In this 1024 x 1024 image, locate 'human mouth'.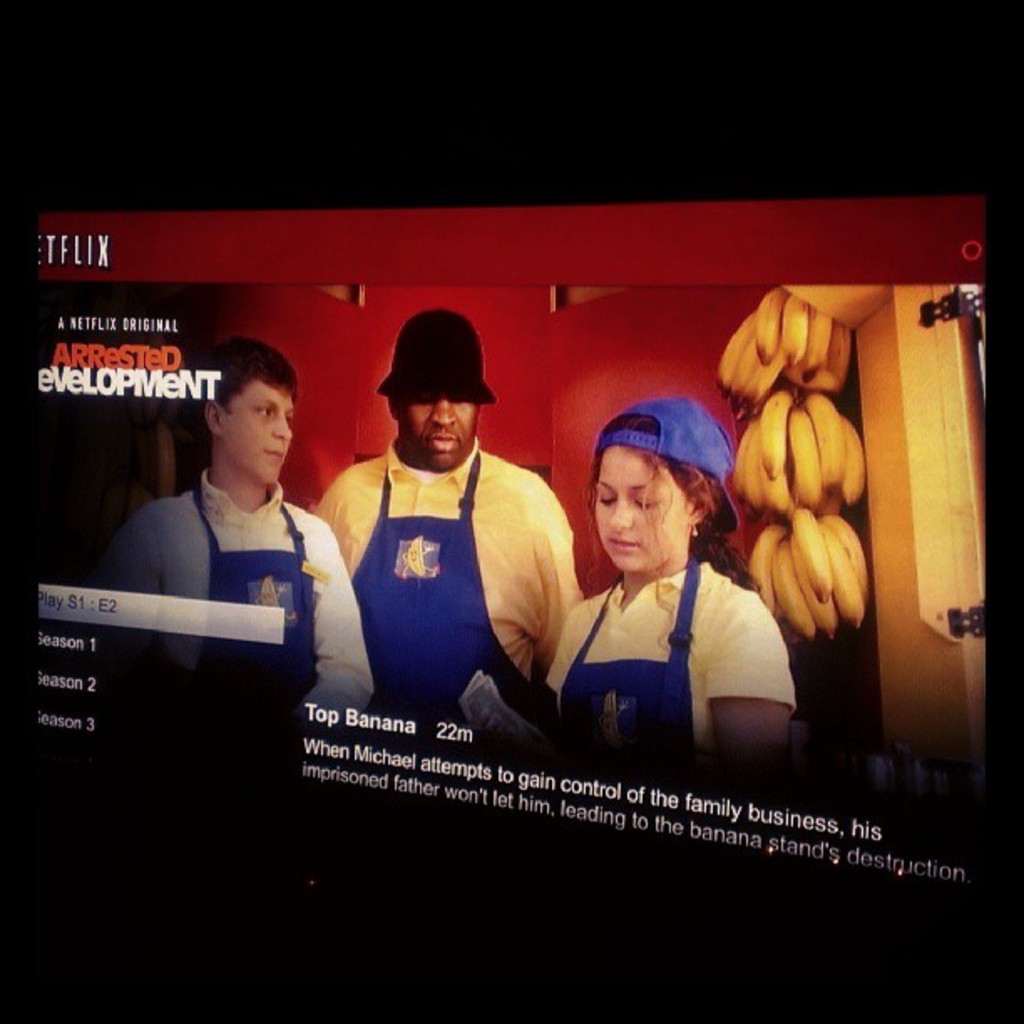
Bounding box: 609:542:649:552.
